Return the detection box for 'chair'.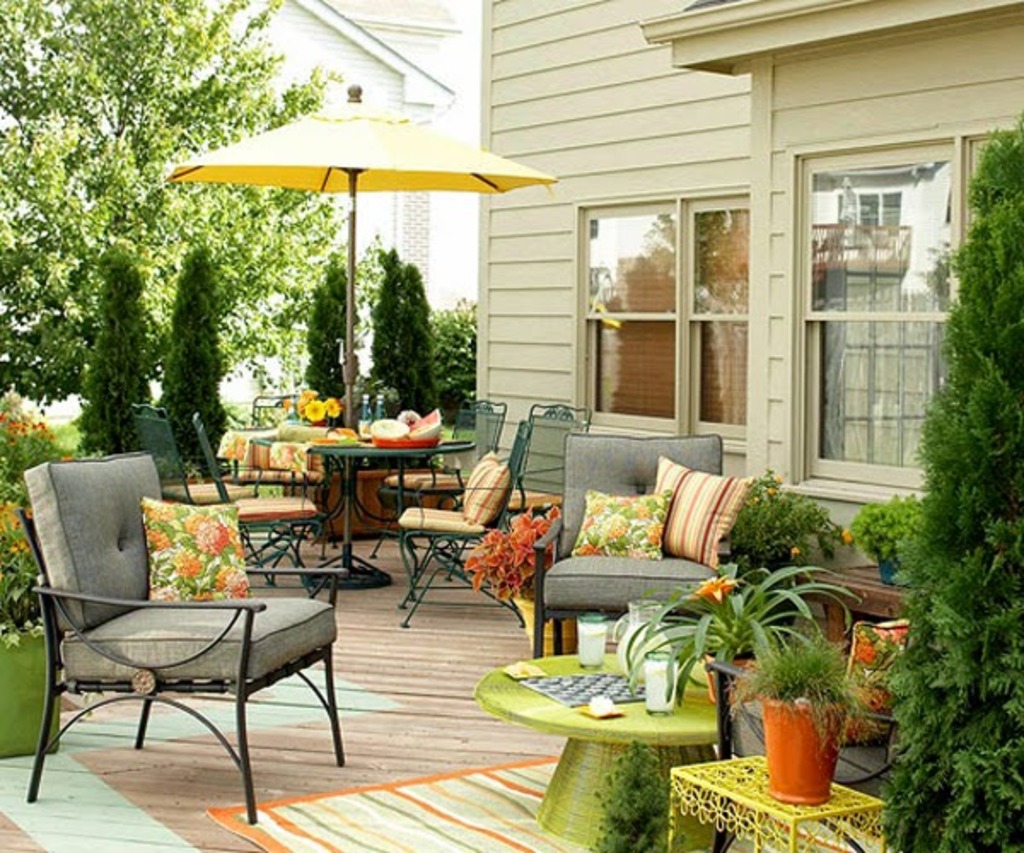
detection(707, 650, 898, 851).
